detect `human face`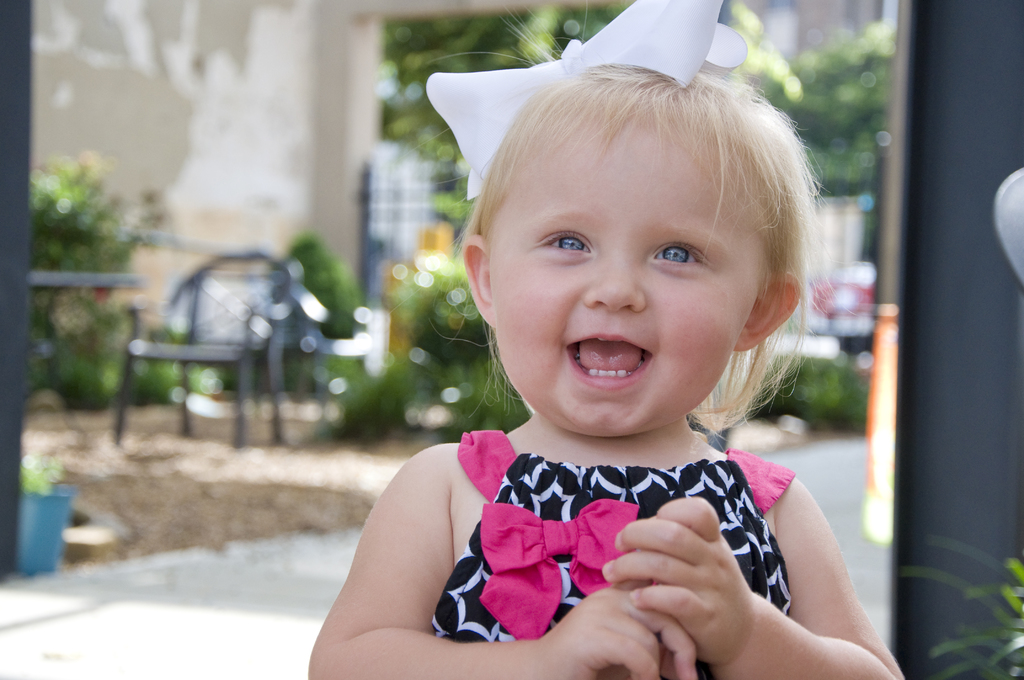
[479,128,767,434]
